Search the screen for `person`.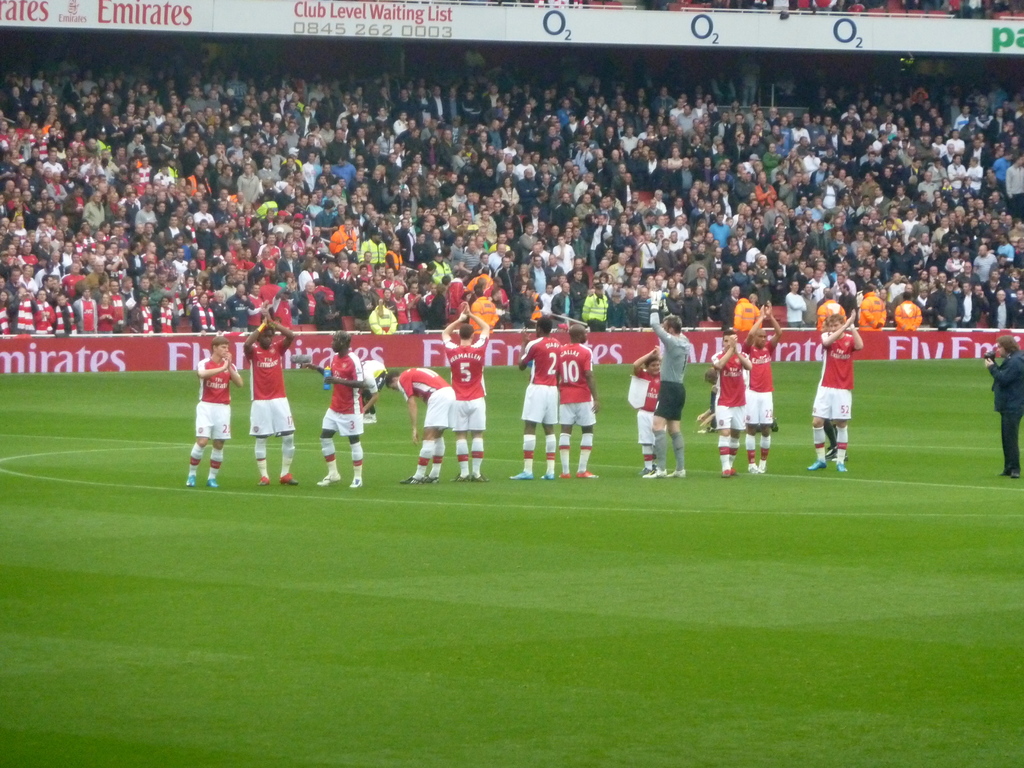
Found at [514, 315, 558, 479].
